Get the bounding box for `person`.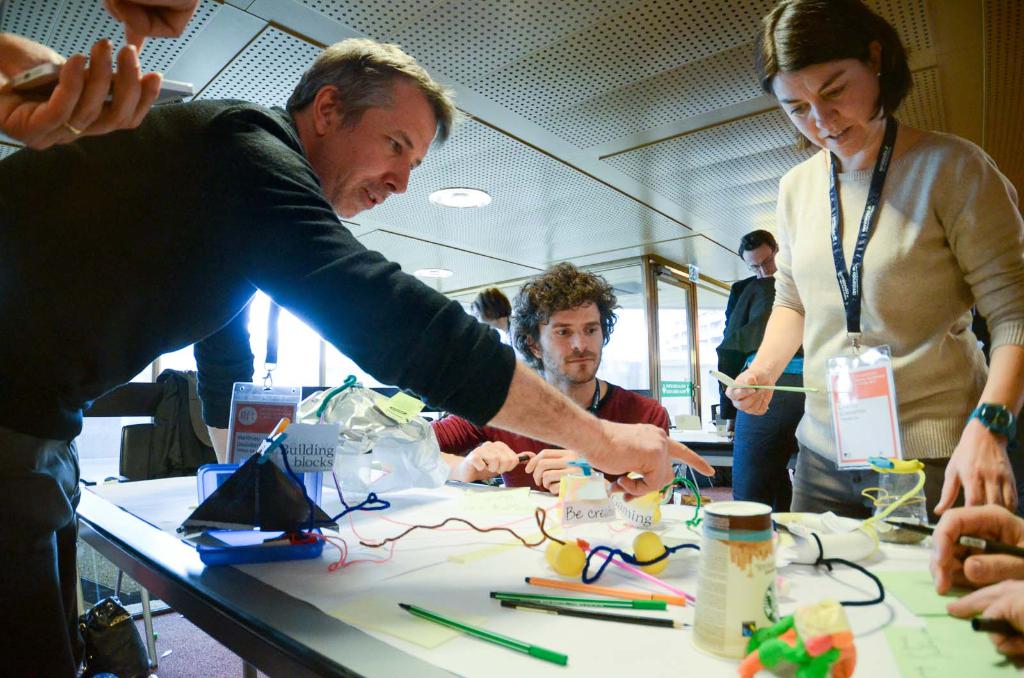
730 273 806 509.
